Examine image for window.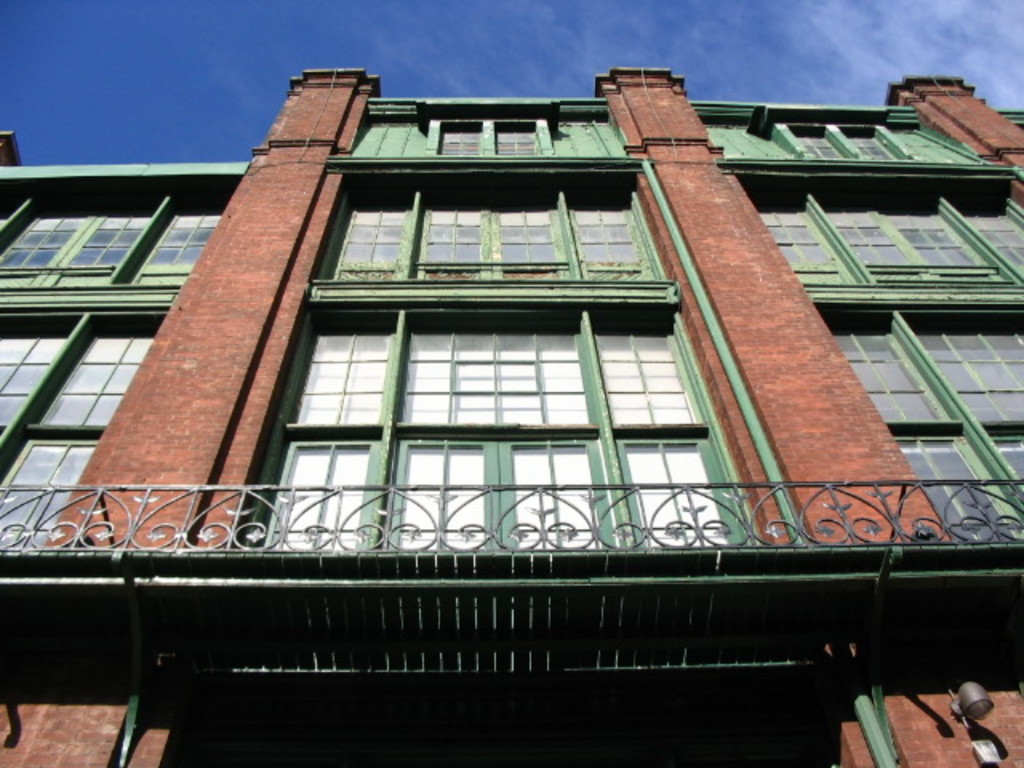
Examination result: [left=789, top=125, right=906, bottom=158].
